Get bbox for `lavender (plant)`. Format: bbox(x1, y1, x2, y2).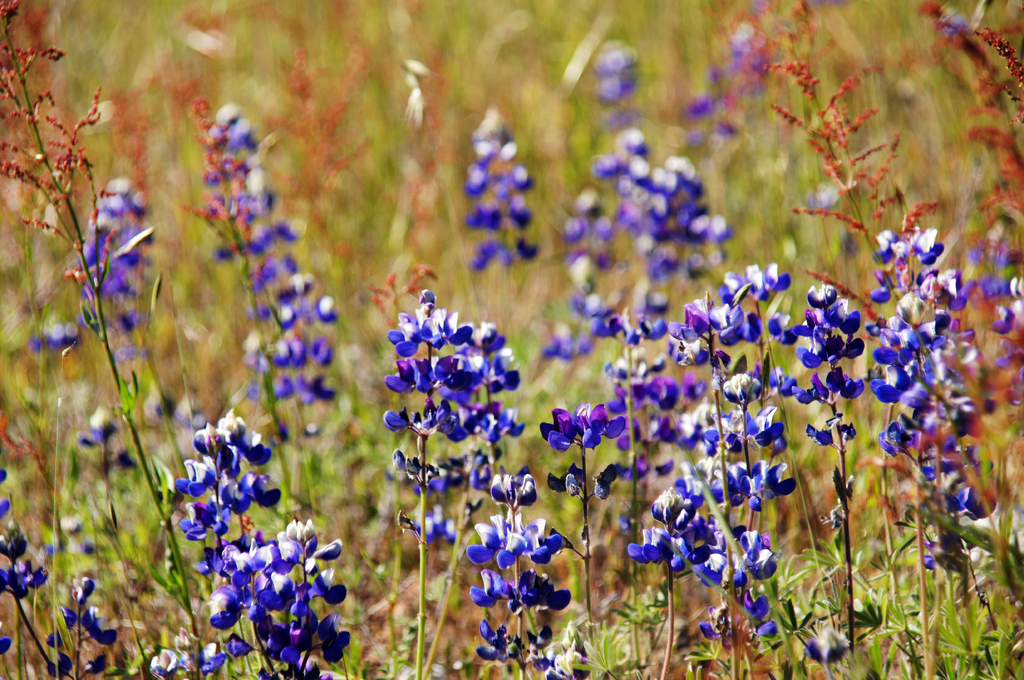
bbox(166, 95, 294, 344).
